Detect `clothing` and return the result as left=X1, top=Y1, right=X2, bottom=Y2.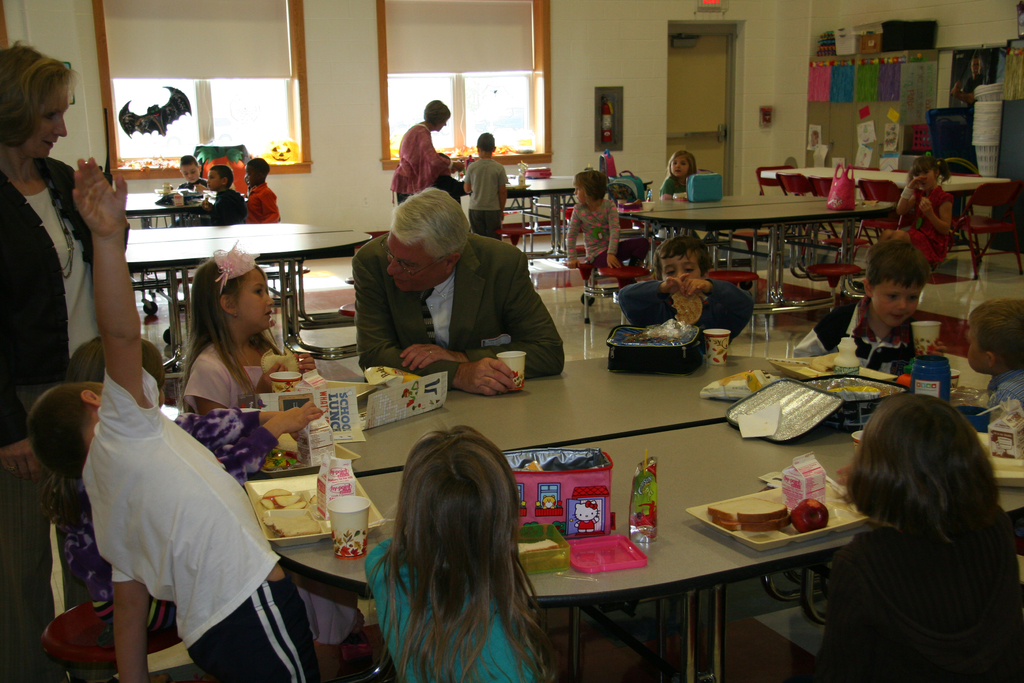
left=811, top=523, right=1023, bottom=682.
